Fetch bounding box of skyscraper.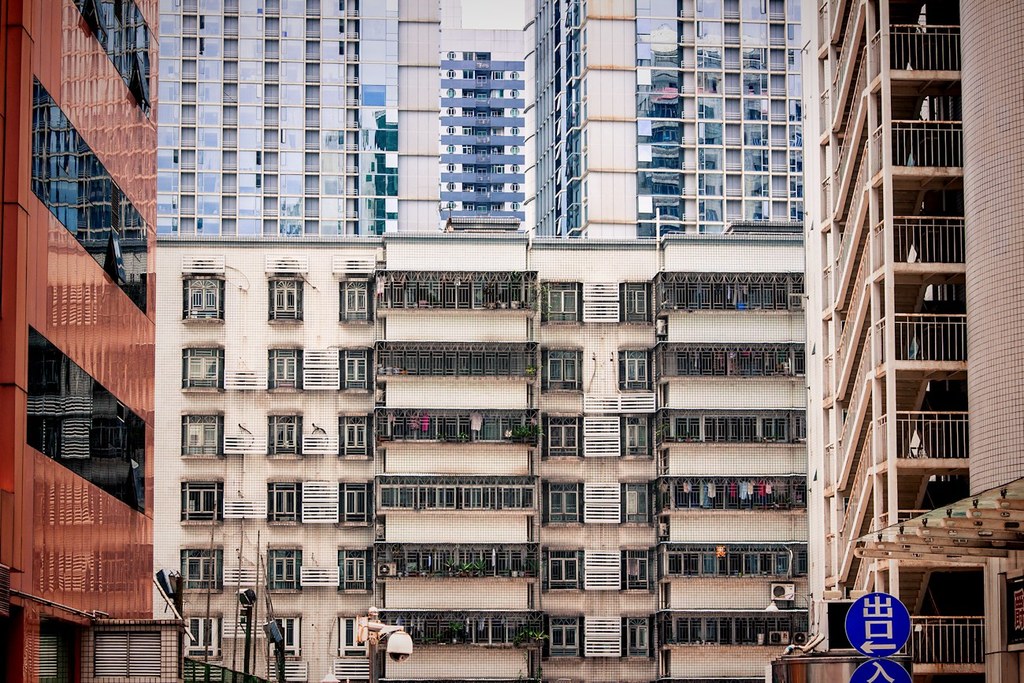
Bbox: (left=779, top=0, right=1023, bottom=682).
